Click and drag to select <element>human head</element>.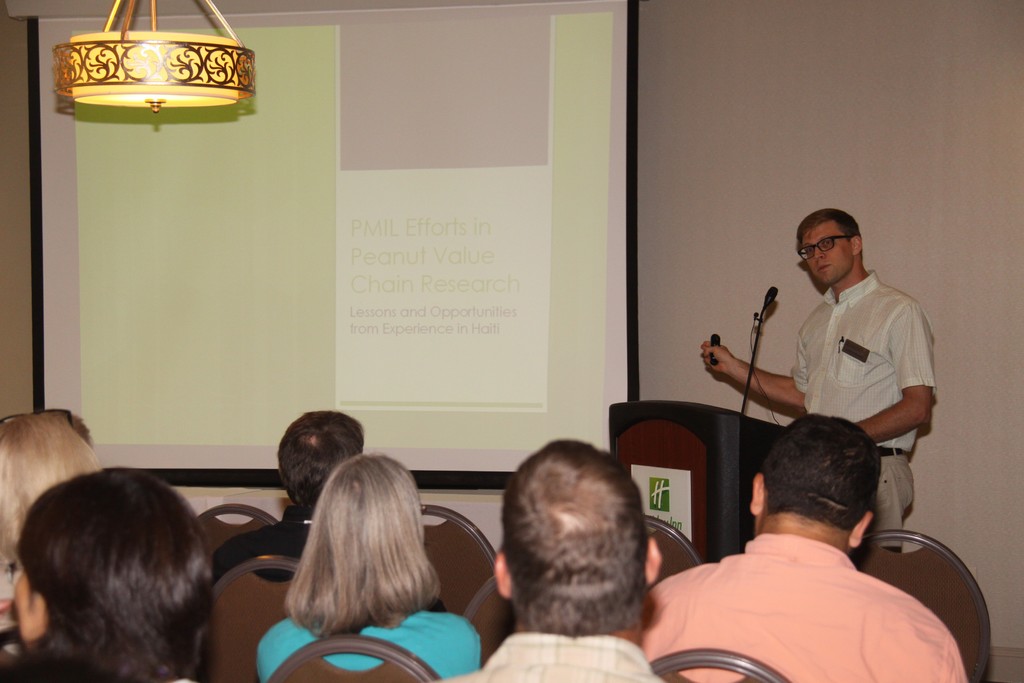
Selection: x1=751, y1=420, x2=913, y2=556.
